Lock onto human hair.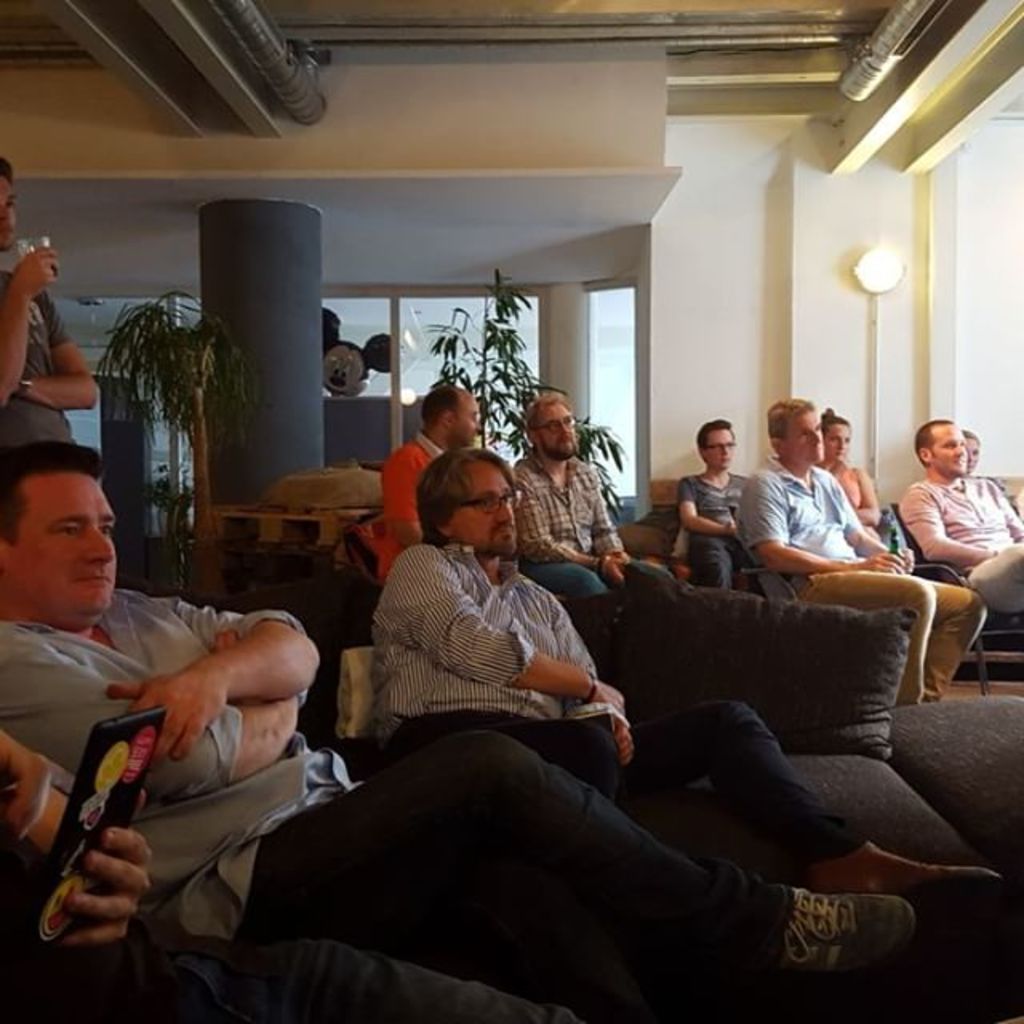
Locked: 413/381/459/430.
